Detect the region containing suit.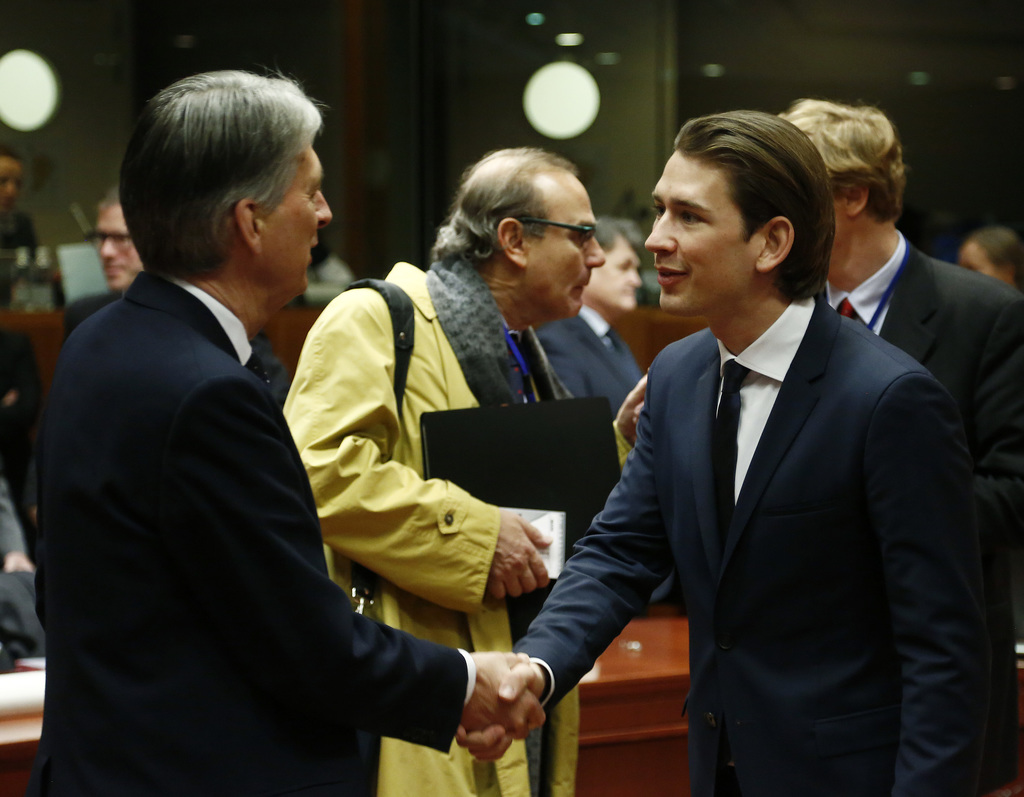
[left=817, top=238, right=1023, bottom=573].
